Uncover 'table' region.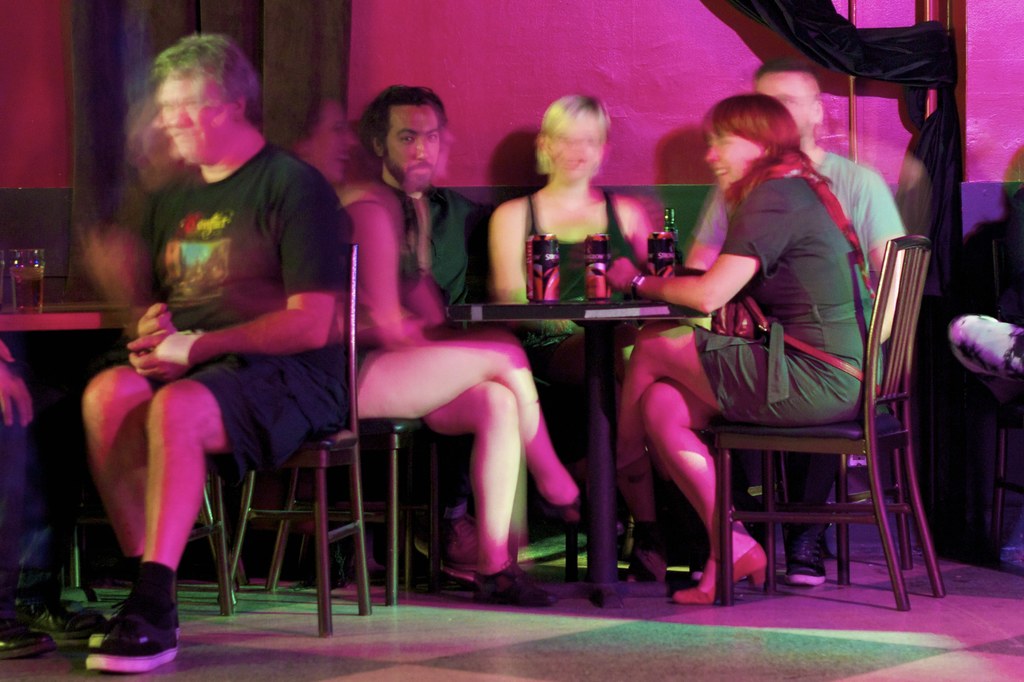
Uncovered: x1=437 y1=295 x2=721 y2=614.
